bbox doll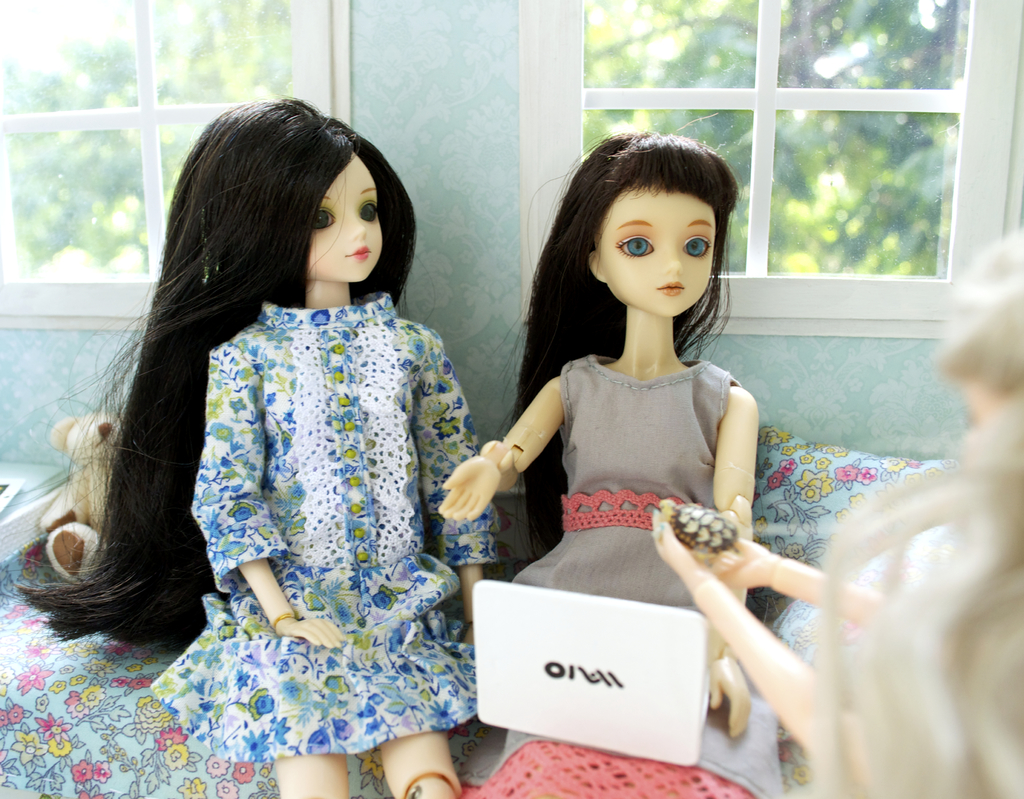
crop(433, 138, 765, 798)
